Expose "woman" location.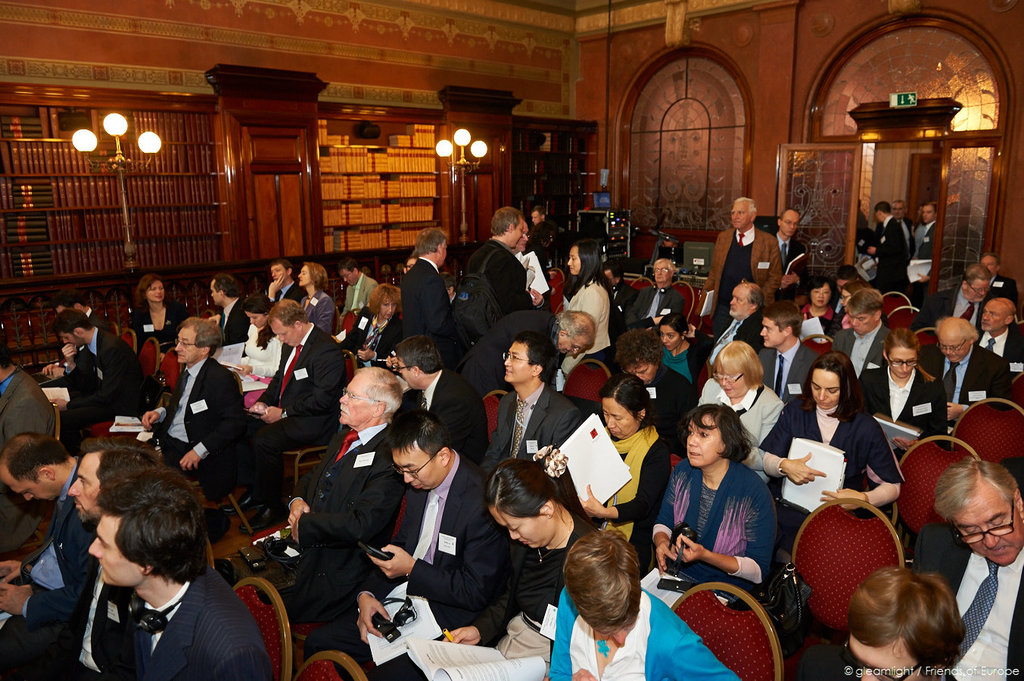
Exposed at {"left": 758, "top": 351, "right": 905, "bottom": 535}.
